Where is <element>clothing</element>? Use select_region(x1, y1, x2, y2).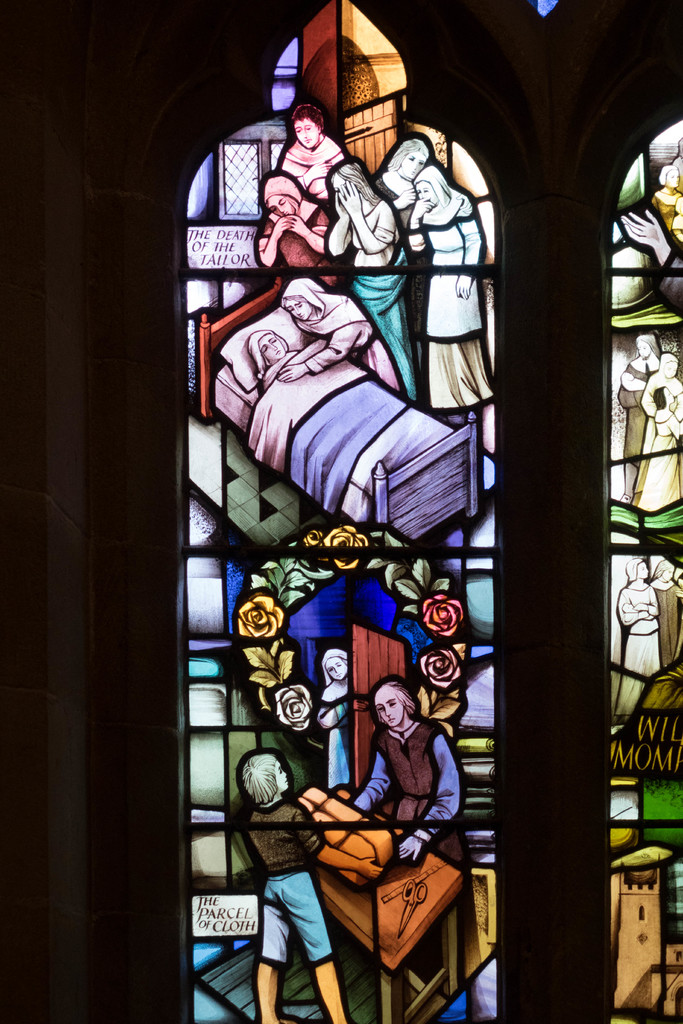
select_region(375, 174, 429, 266).
